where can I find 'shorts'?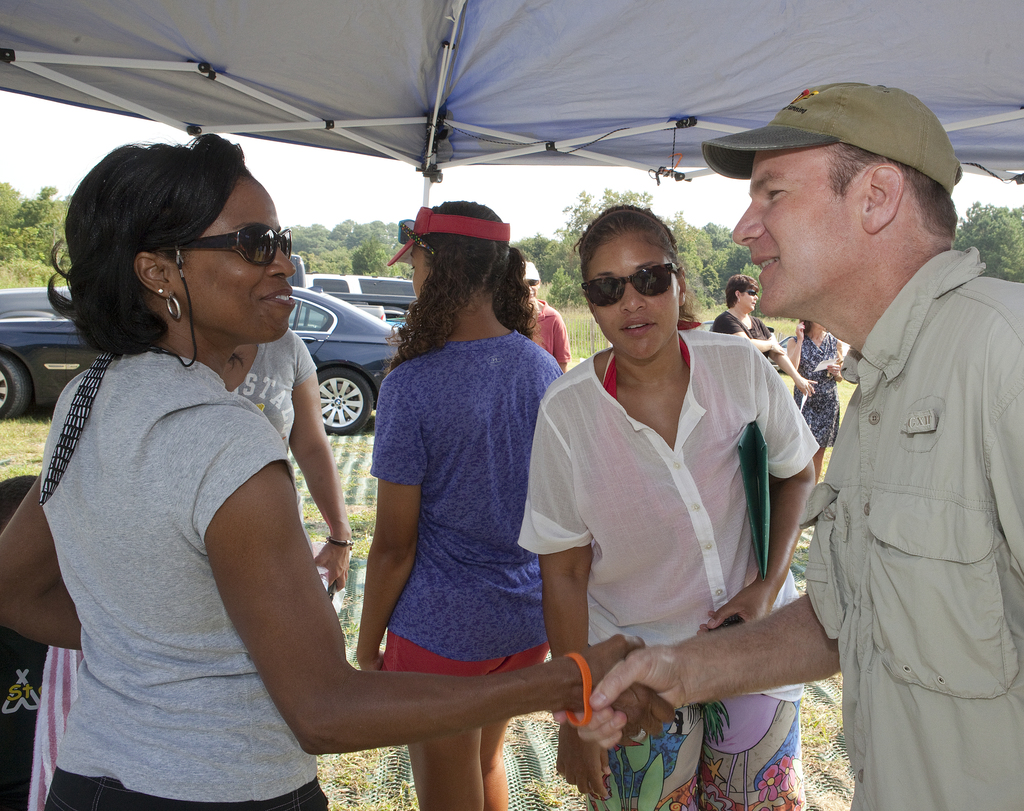
You can find it at box=[45, 770, 330, 810].
